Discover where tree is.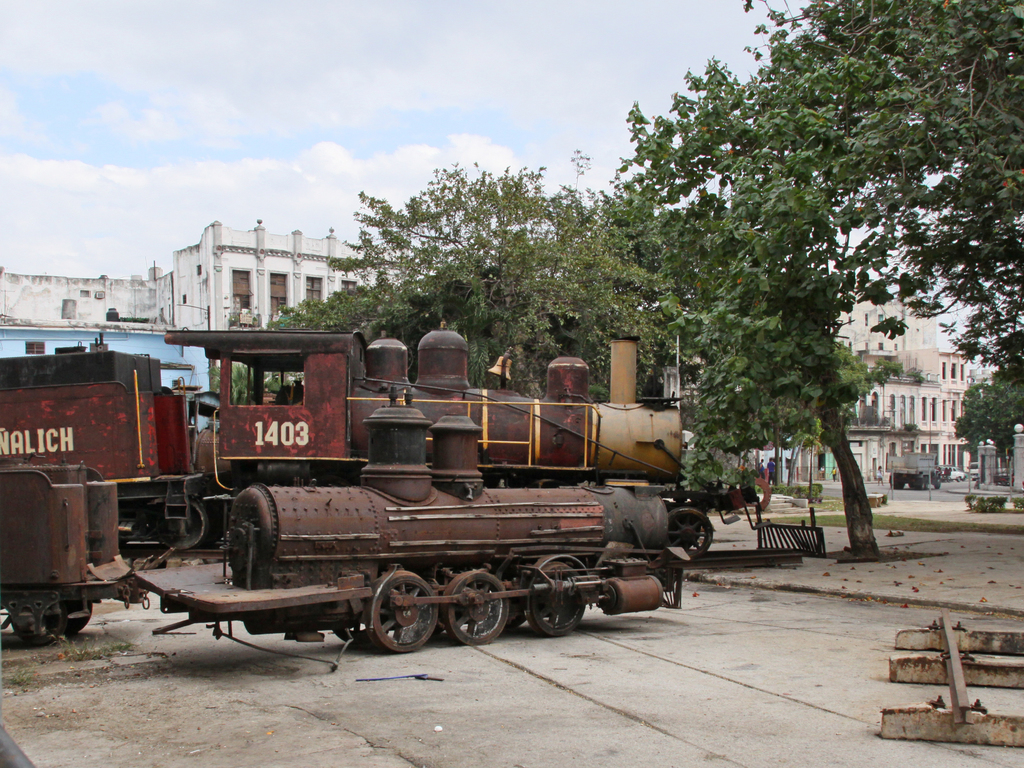
Discovered at <box>209,365,285,418</box>.
